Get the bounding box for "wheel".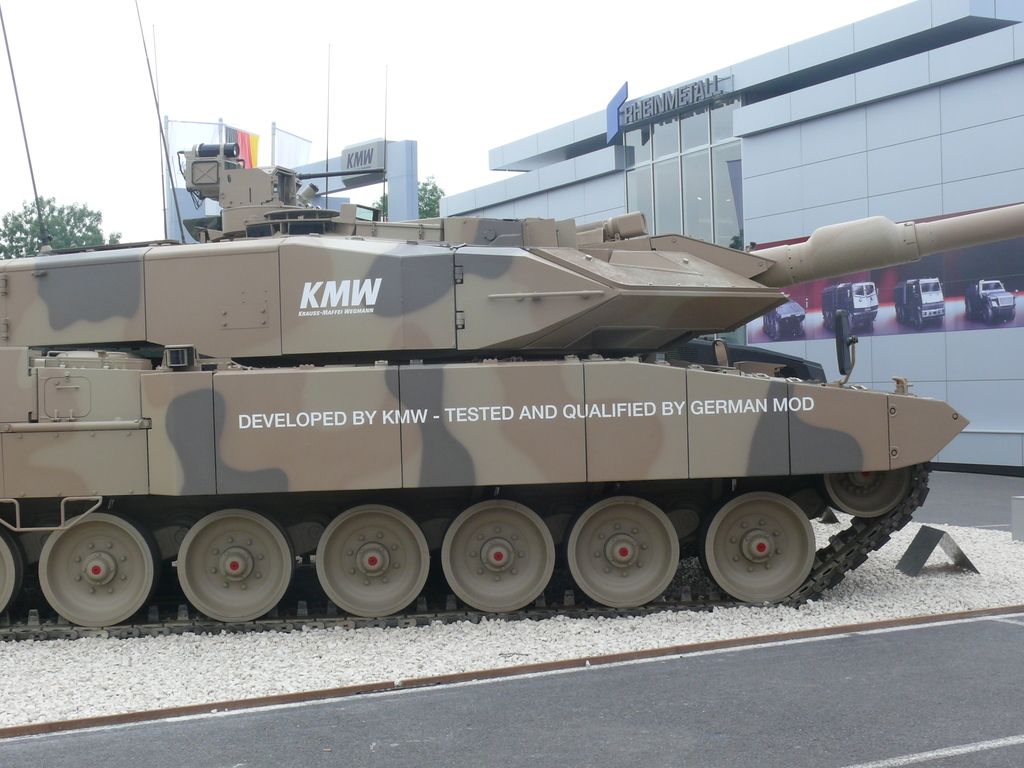
563:500:684:611.
